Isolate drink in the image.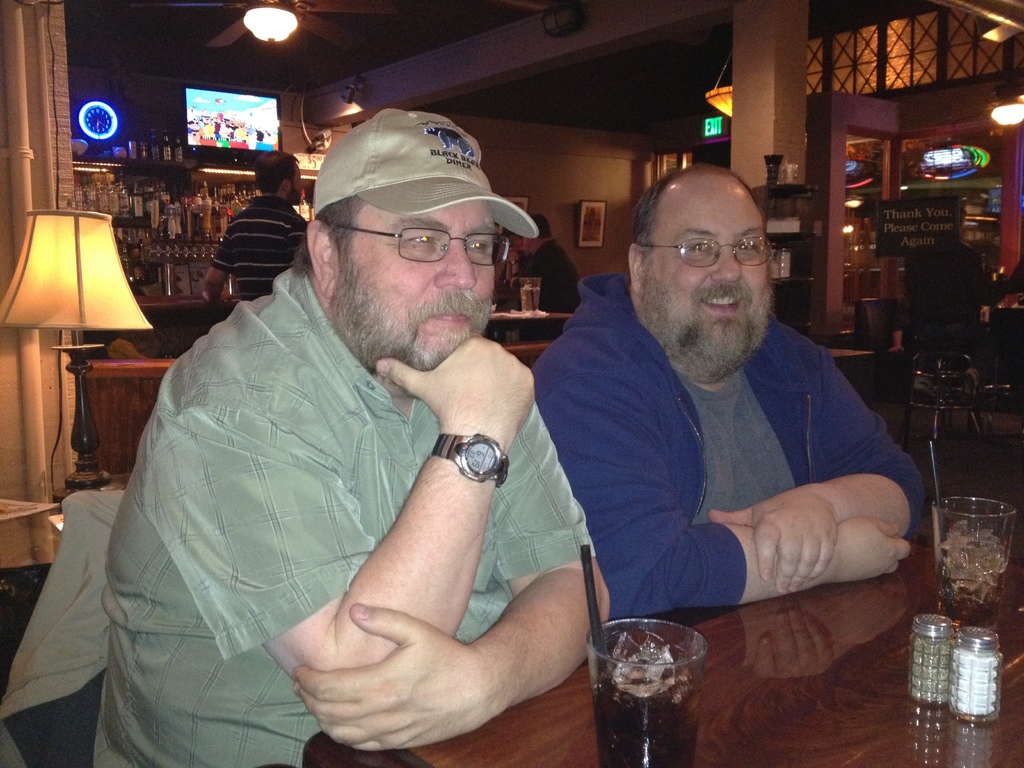
Isolated region: BBox(148, 131, 163, 159).
